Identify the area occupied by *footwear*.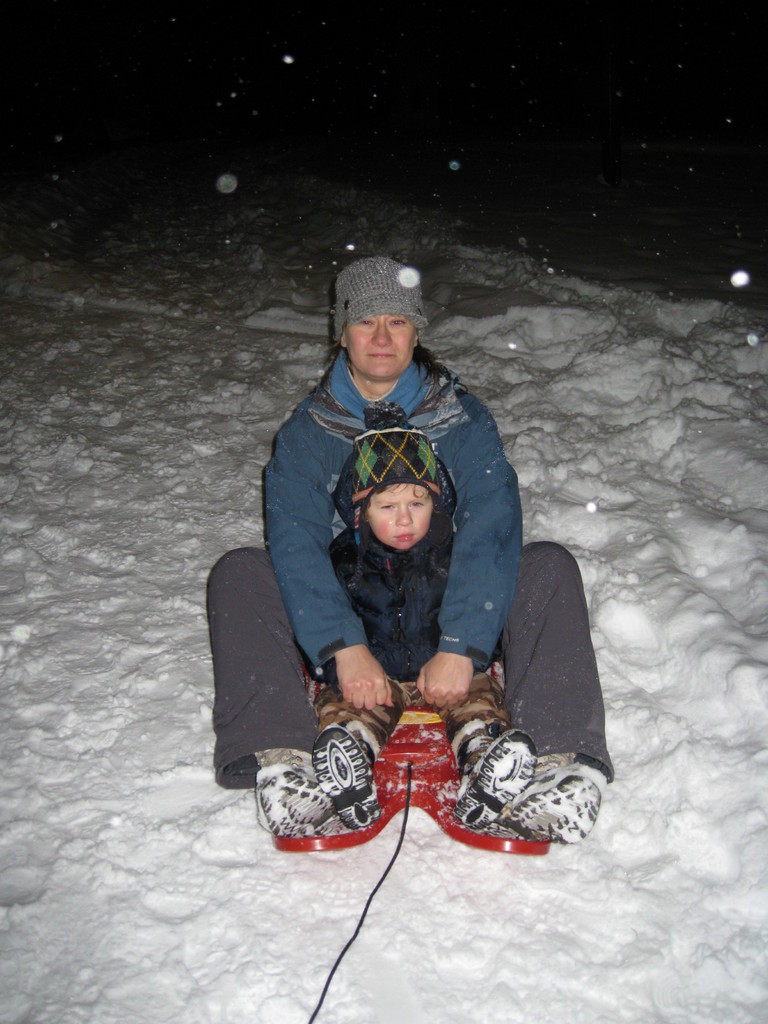
Area: bbox=(487, 760, 606, 841).
